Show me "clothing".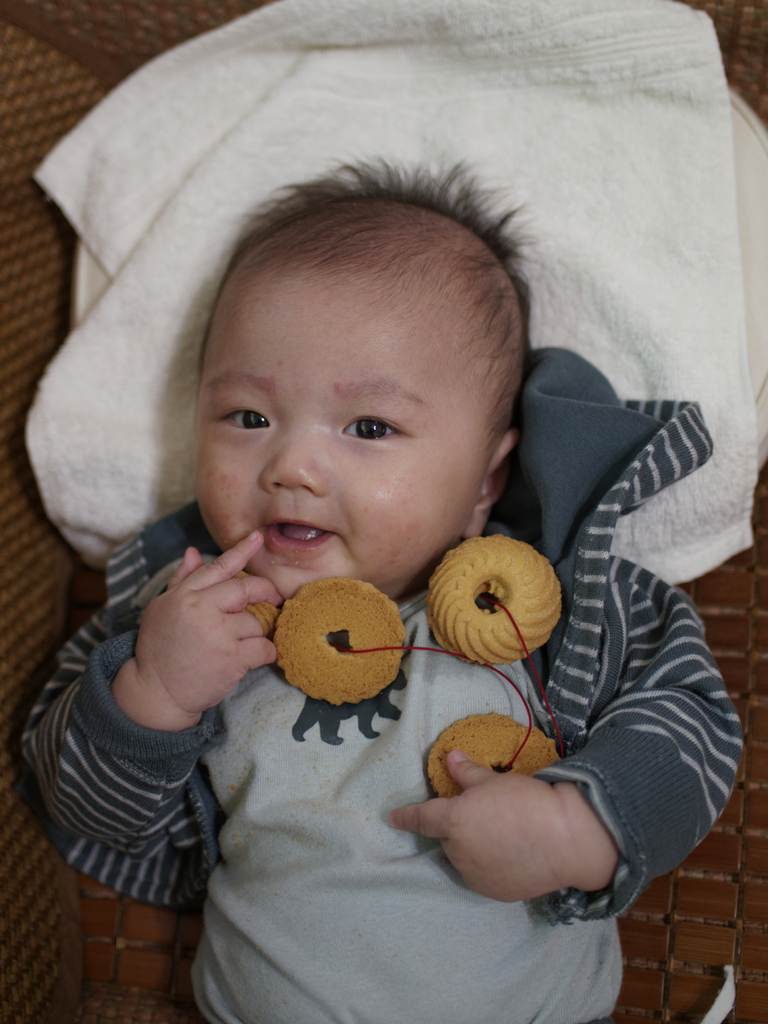
"clothing" is here: 41,330,760,1021.
